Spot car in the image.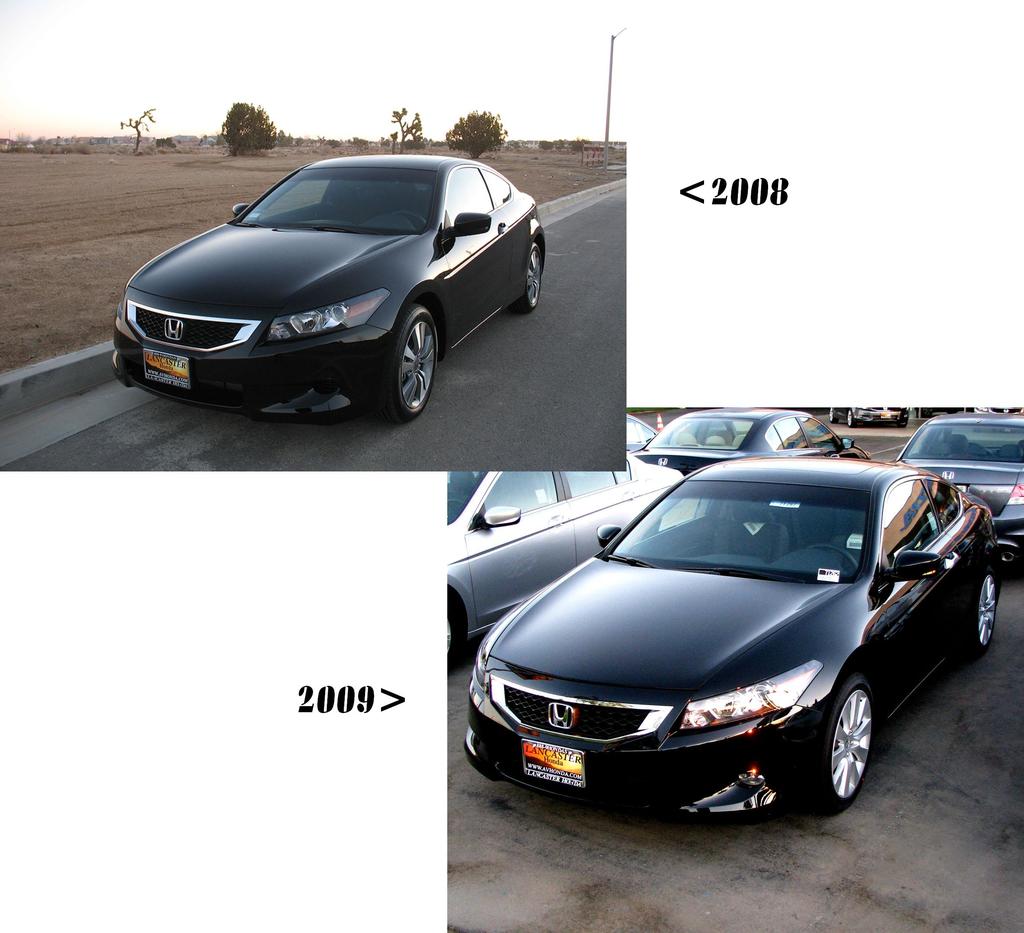
car found at x1=461, y1=453, x2=1006, y2=816.
